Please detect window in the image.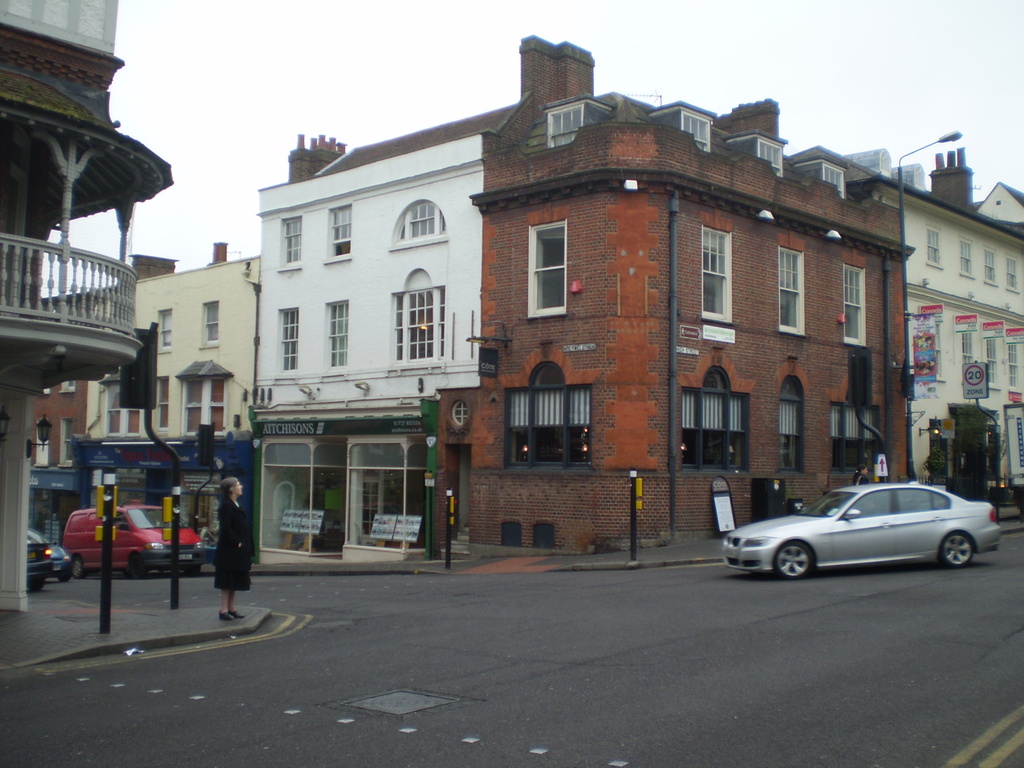
bbox(820, 161, 844, 198).
